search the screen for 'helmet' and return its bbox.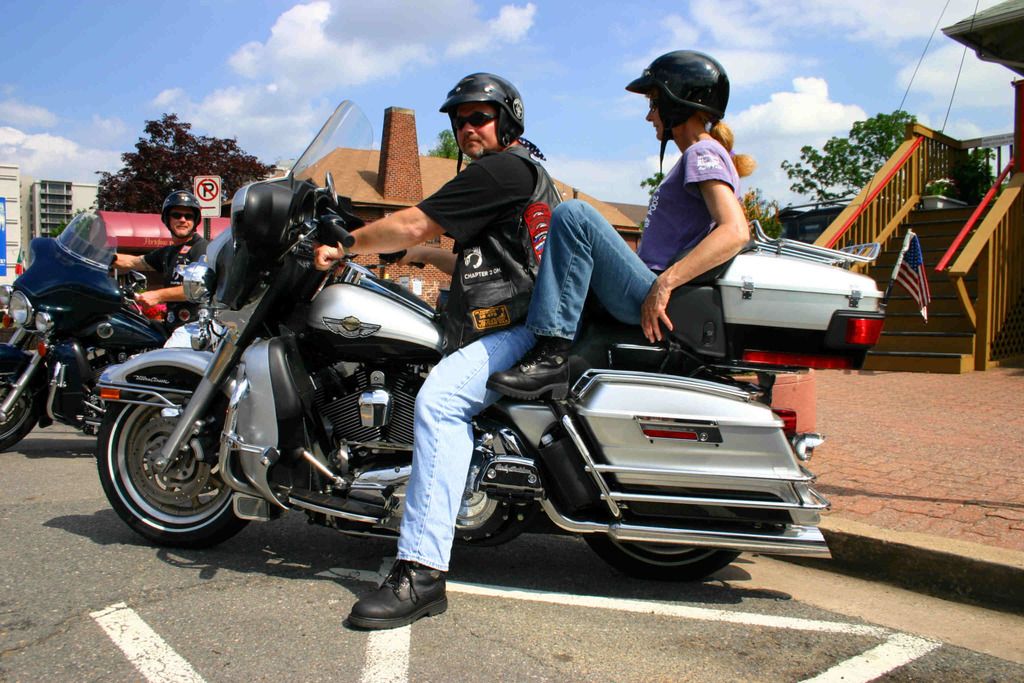
Found: x1=161 y1=189 x2=202 y2=242.
